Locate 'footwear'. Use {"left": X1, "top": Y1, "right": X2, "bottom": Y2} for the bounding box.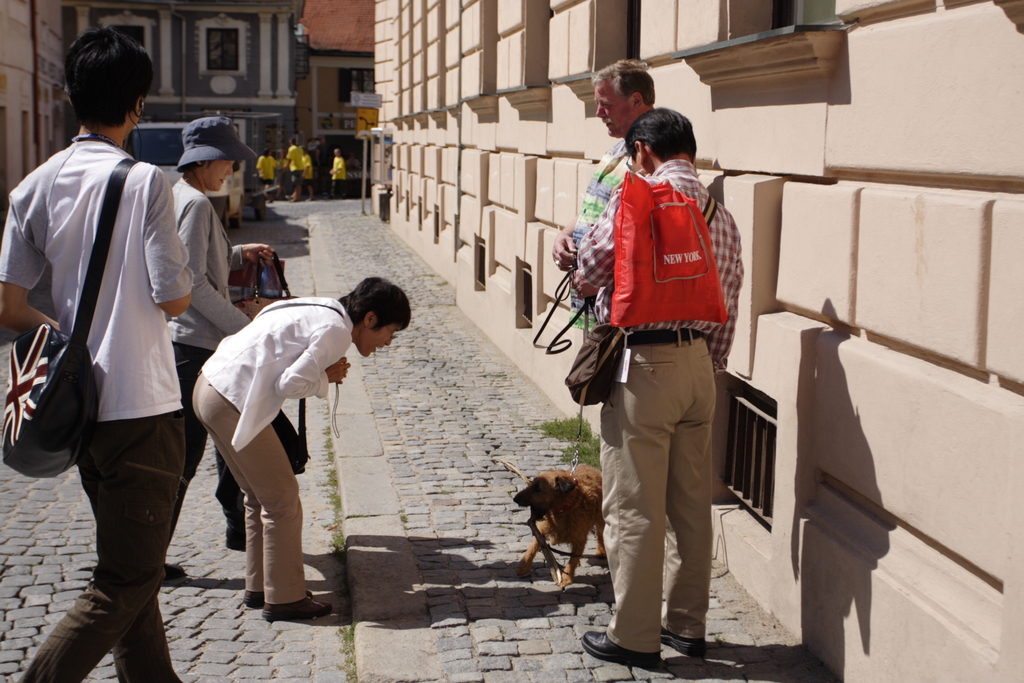
{"left": 244, "top": 581, "right": 319, "bottom": 609}.
